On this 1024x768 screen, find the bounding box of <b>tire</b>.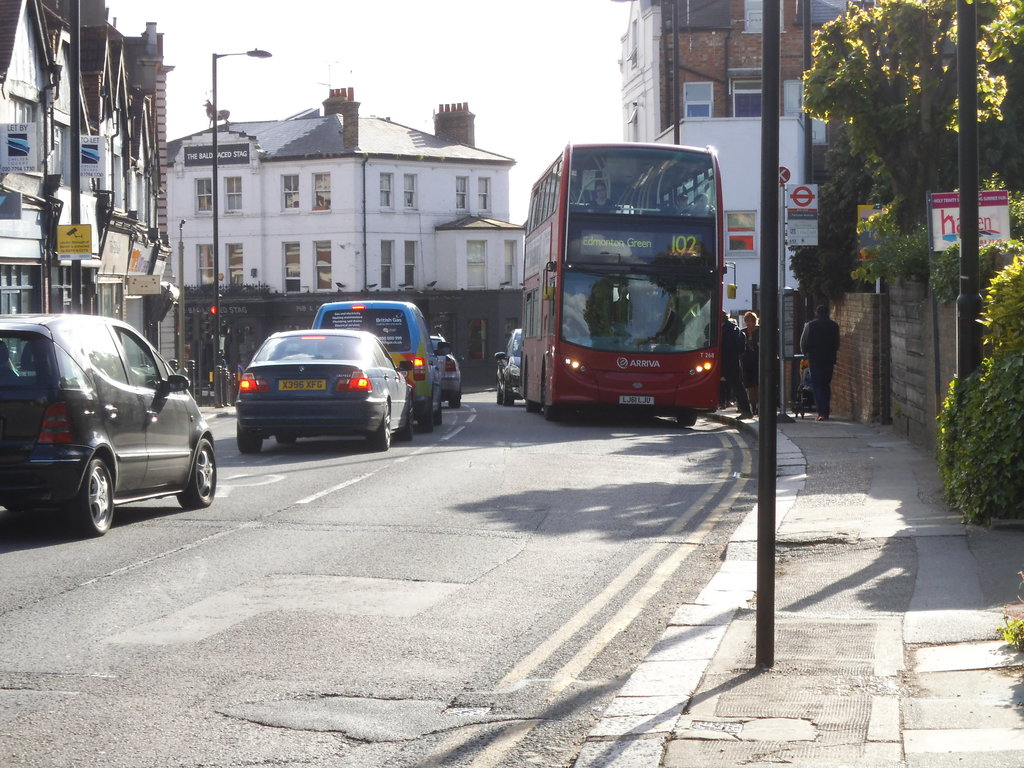
Bounding box: x1=38, y1=450, x2=111, y2=534.
